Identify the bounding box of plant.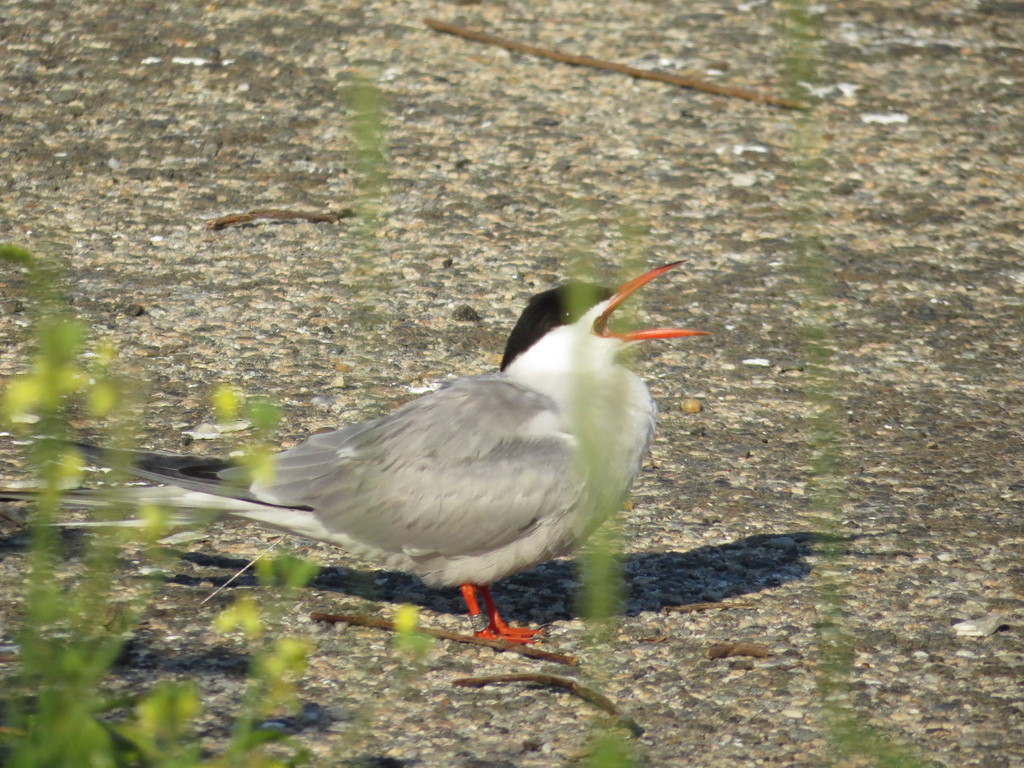
768,0,950,767.
